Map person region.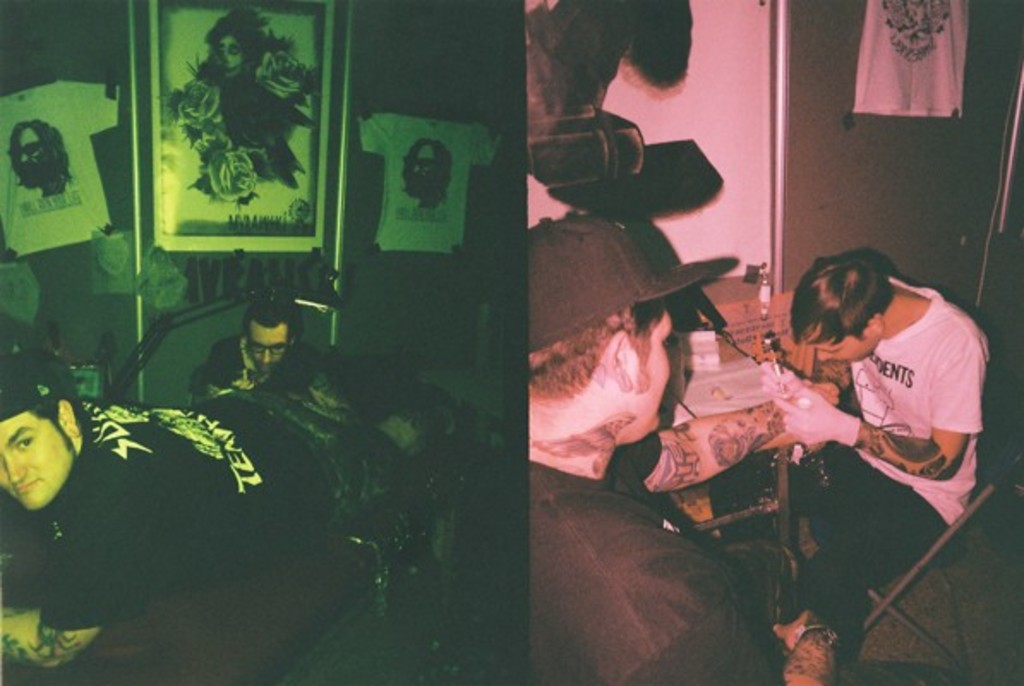
Mapped to bbox(756, 244, 986, 684).
